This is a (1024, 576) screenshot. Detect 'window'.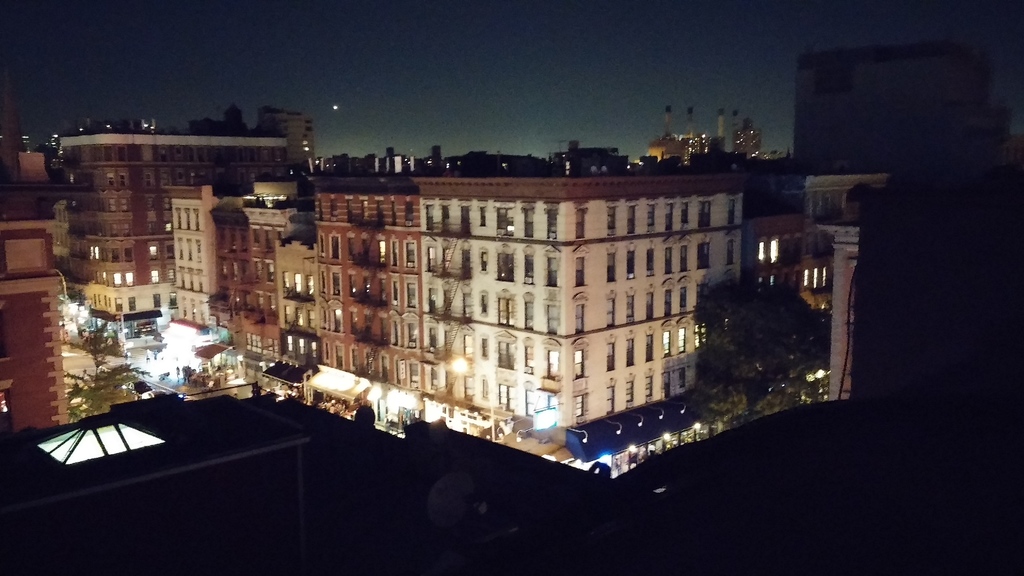
[left=0, top=380, right=13, bottom=433].
